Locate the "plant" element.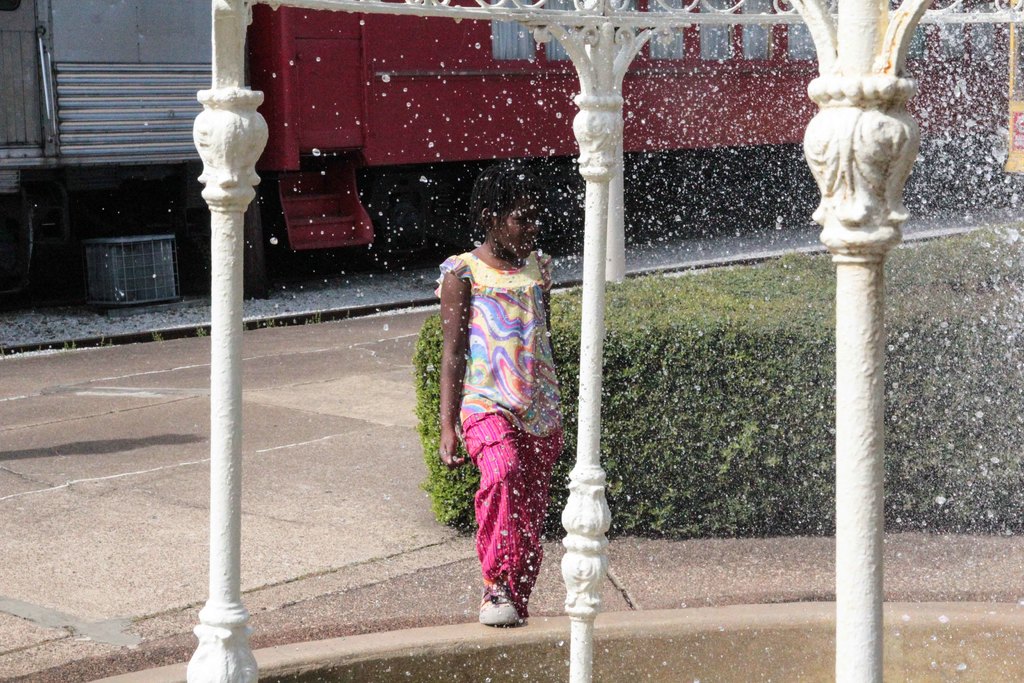
Element bbox: {"left": 98, "top": 314, "right": 115, "bottom": 348}.
